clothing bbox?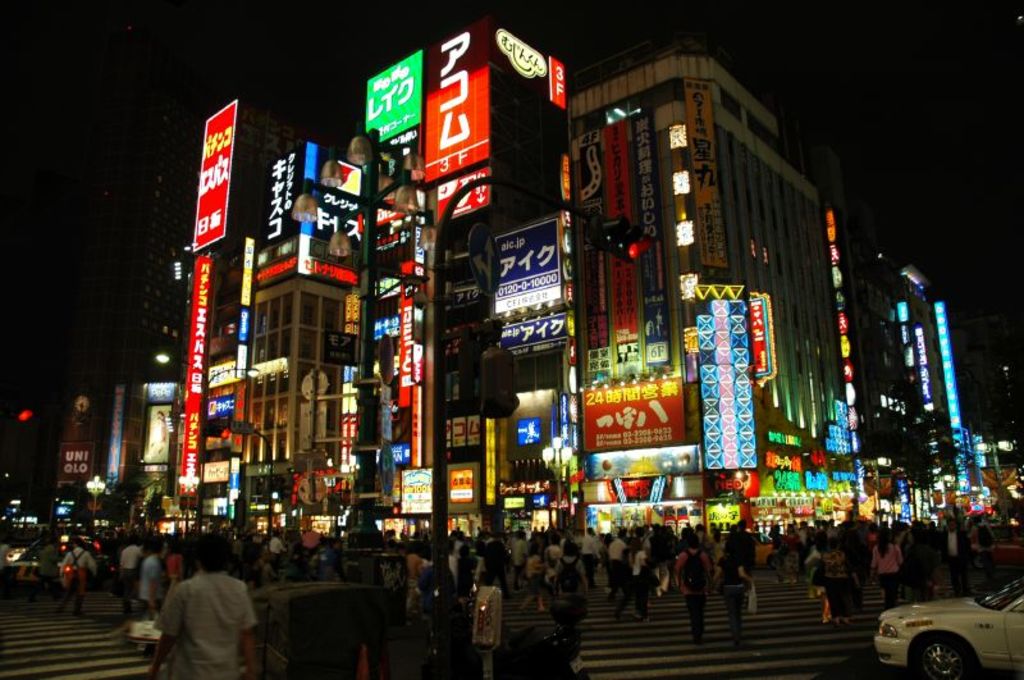
672,551,717,597
